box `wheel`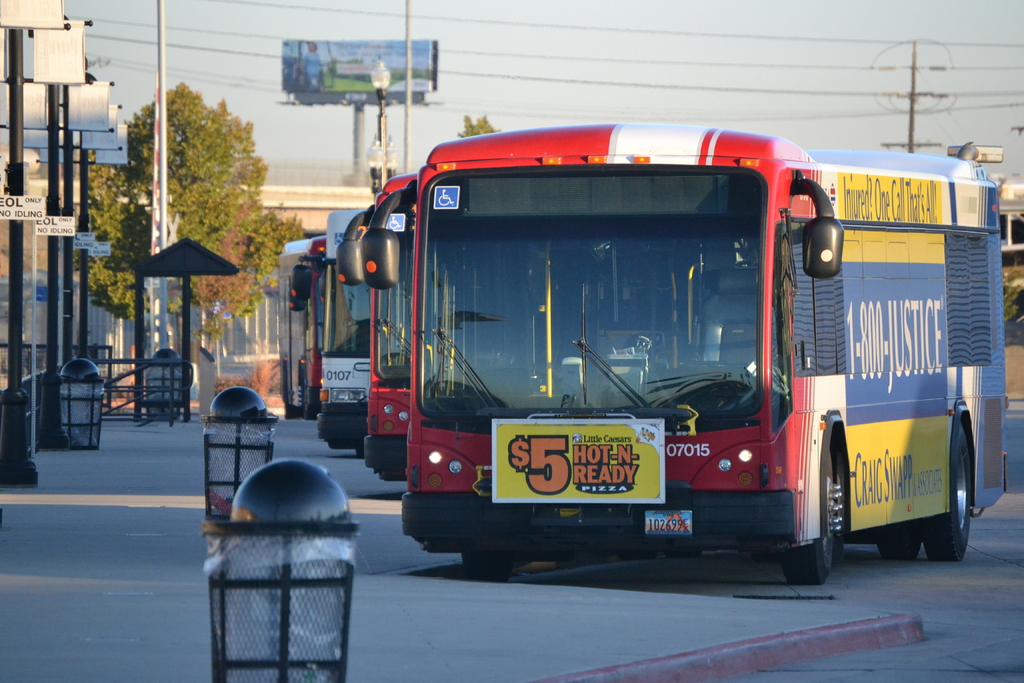
bbox=[780, 440, 847, 580]
